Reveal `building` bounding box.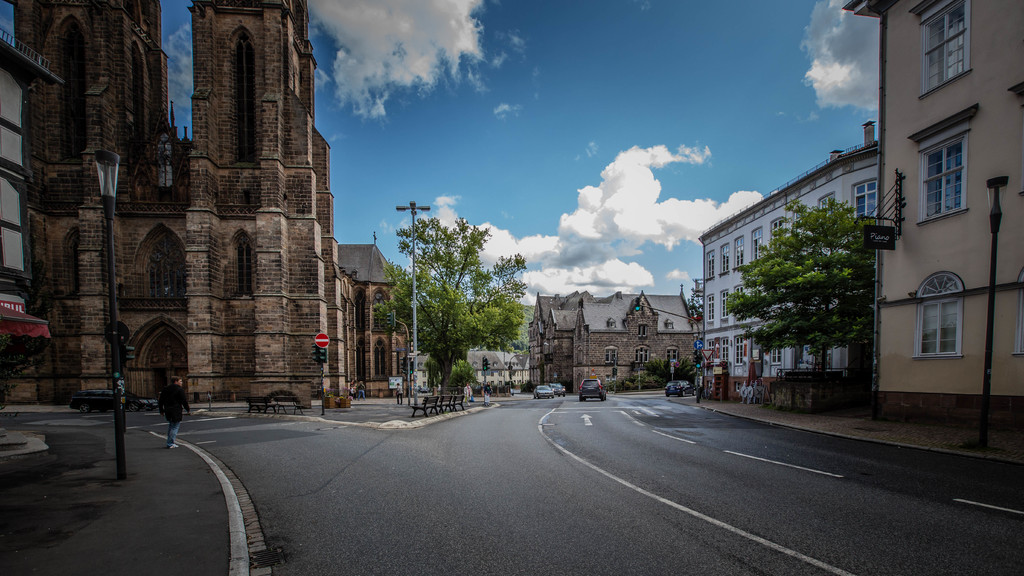
Revealed: [x1=339, y1=233, x2=415, y2=393].
